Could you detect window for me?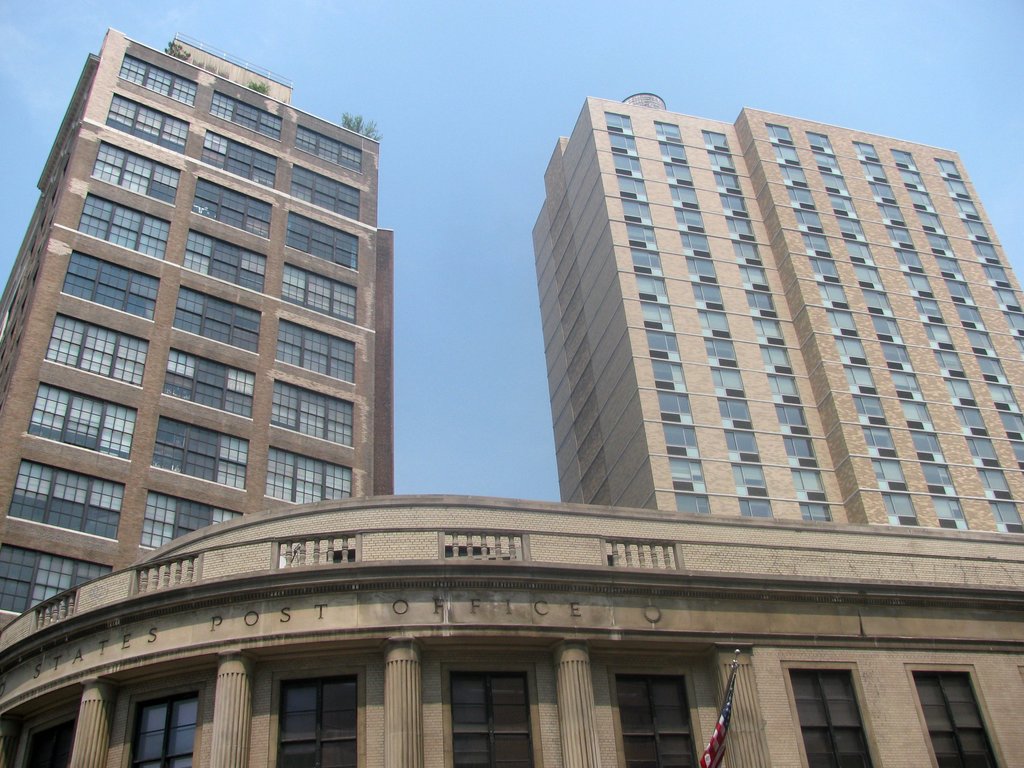
Detection result: 615,675,697,767.
